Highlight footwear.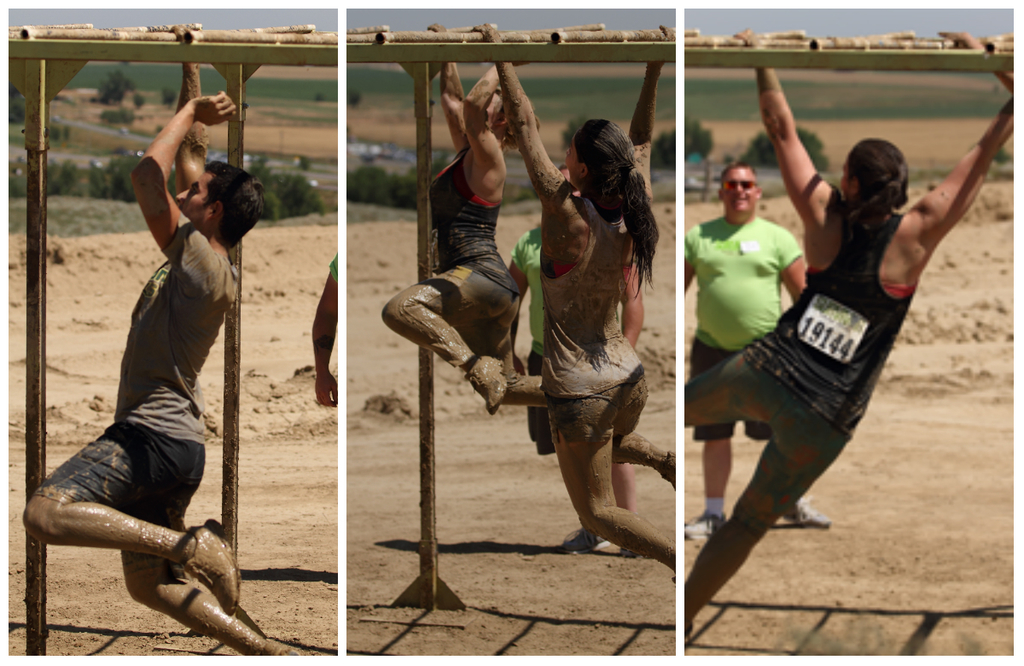
Highlighted region: select_region(182, 517, 245, 616).
